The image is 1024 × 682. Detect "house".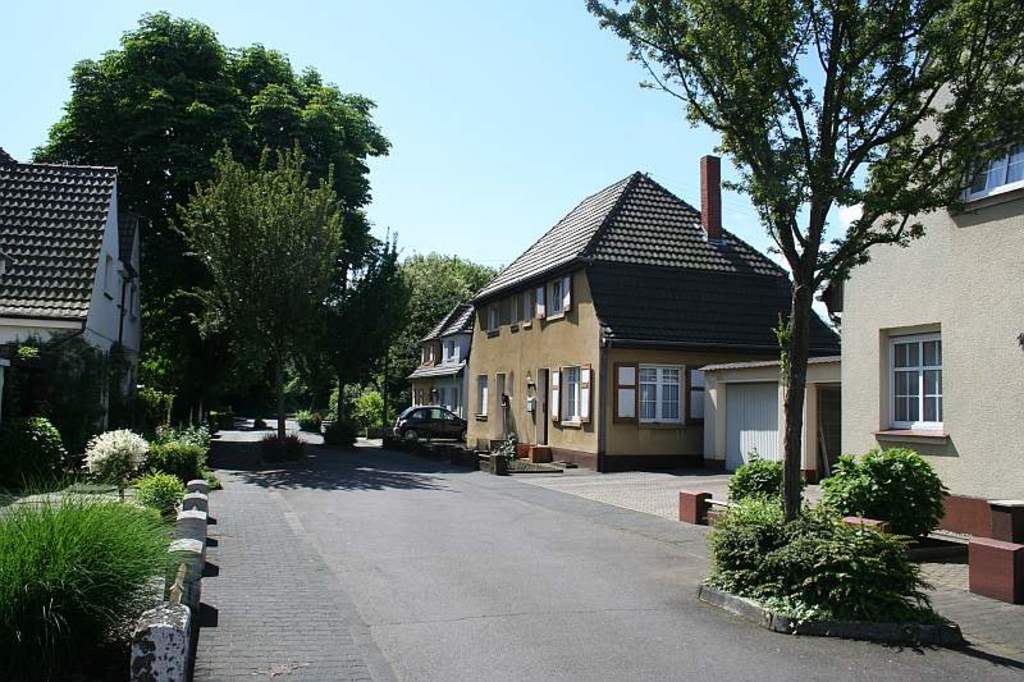
Detection: (462,154,841,472).
